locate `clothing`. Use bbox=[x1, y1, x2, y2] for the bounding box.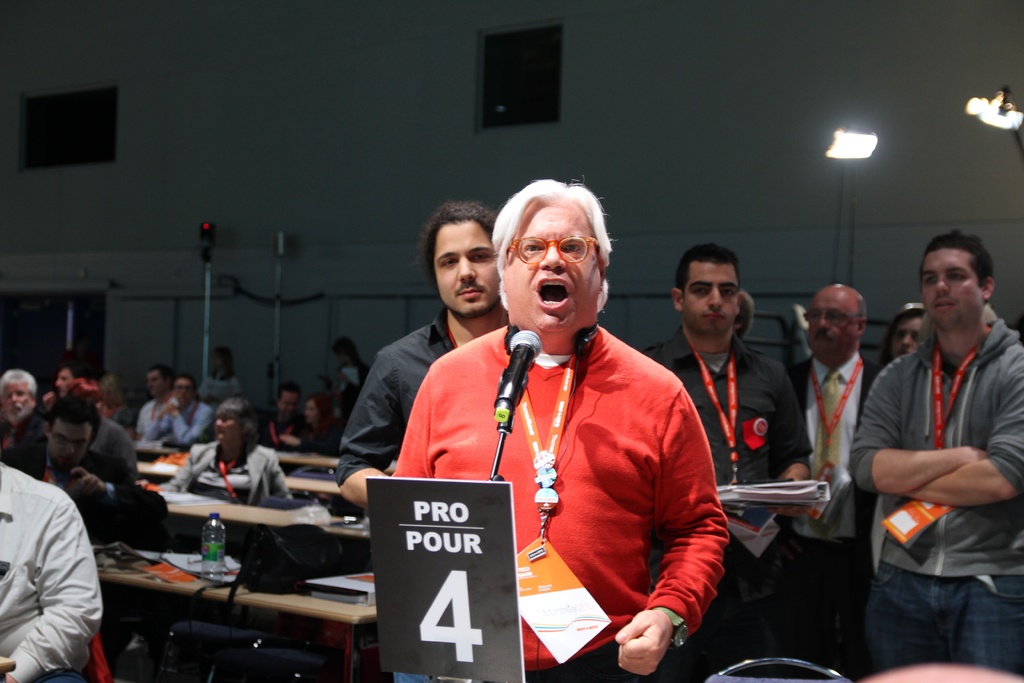
bbox=[273, 415, 344, 456].
